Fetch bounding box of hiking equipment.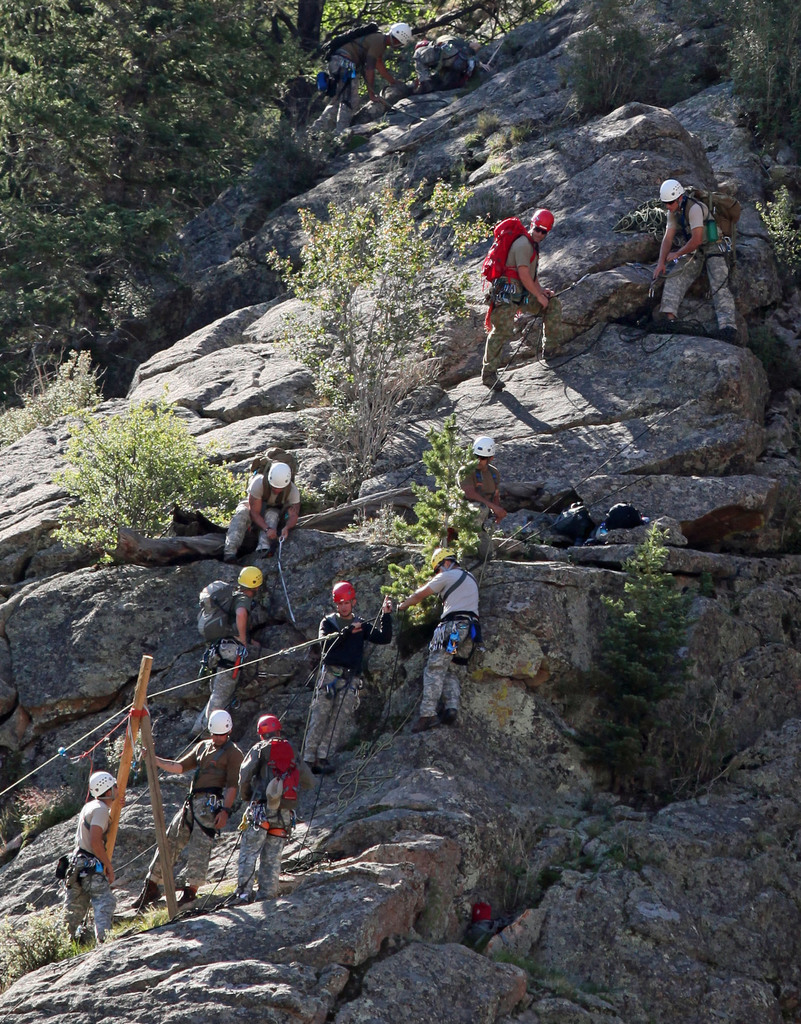
Bbox: (left=195, top=577, right=244, bottom=640).
